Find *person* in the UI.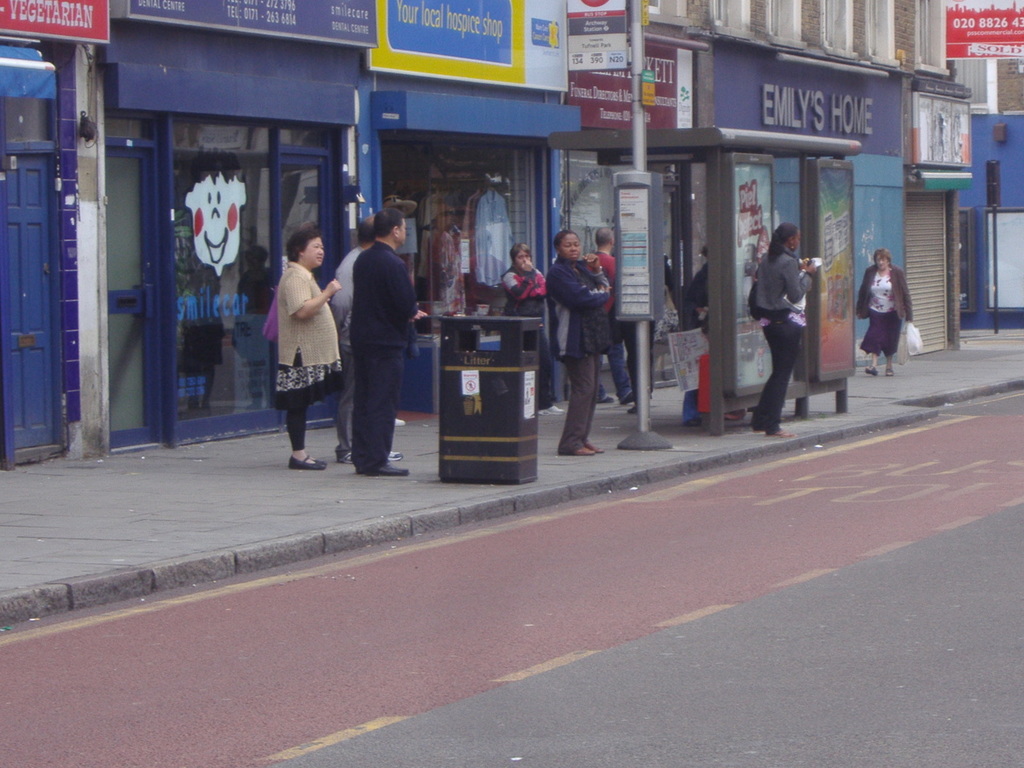
UI element at <box>330,210,371,337</box>.
